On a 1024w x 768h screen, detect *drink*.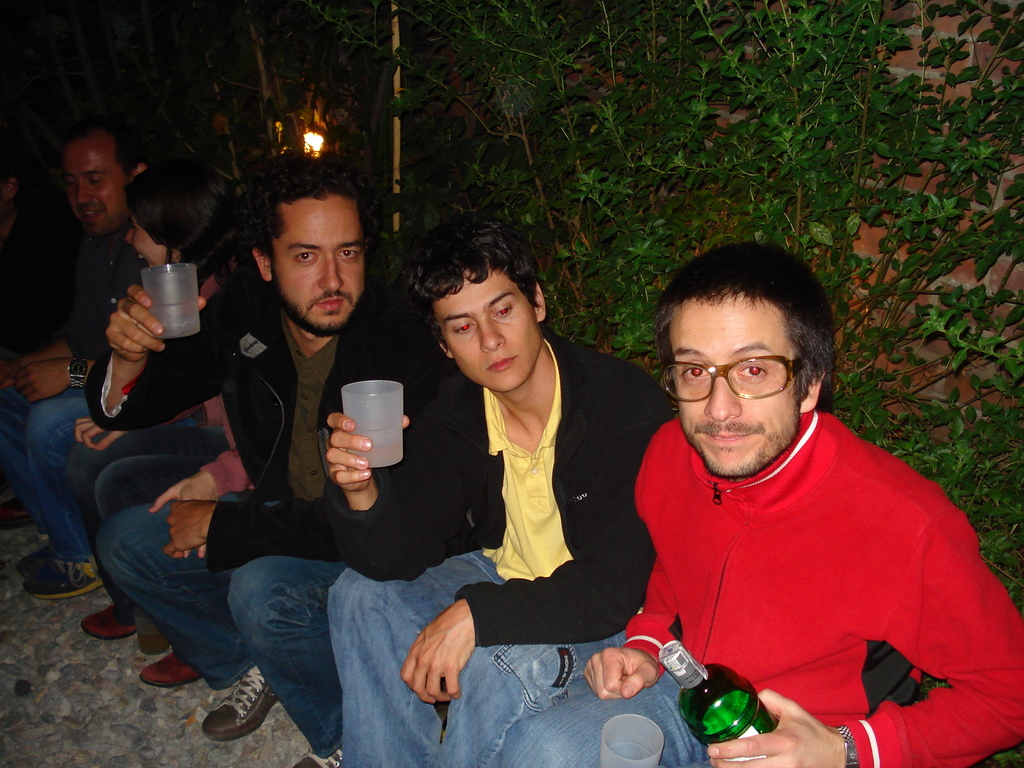
pyautogui.locateOnScreen(148, 301, 205, 333).
